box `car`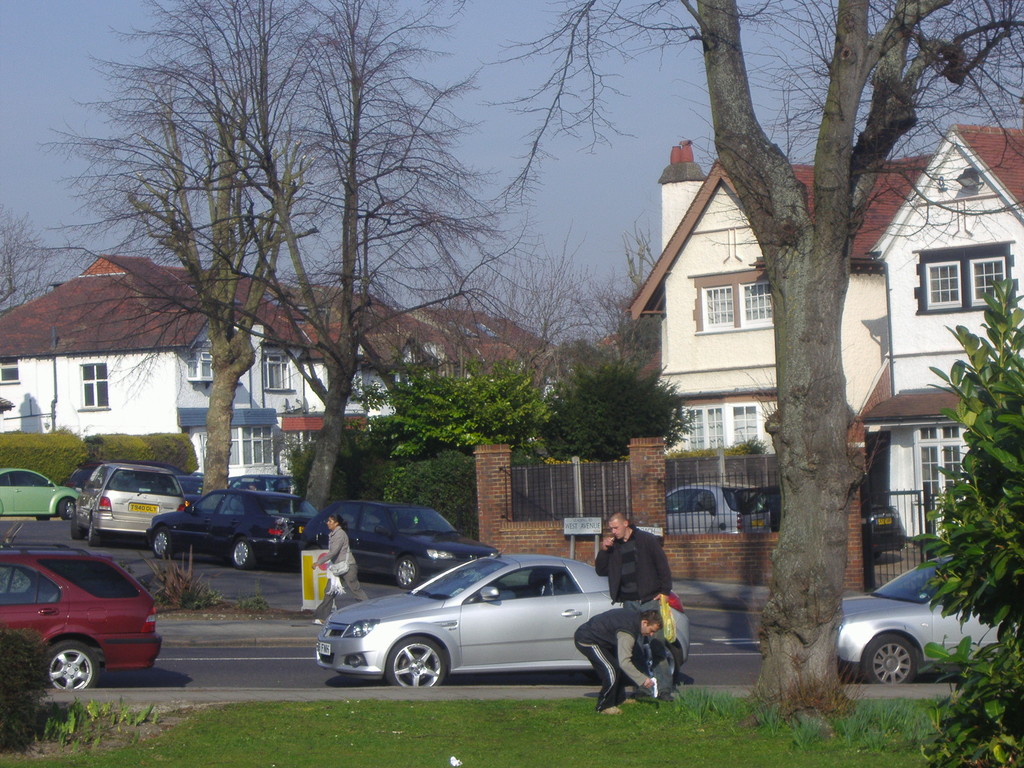
[68,457,188,539]
